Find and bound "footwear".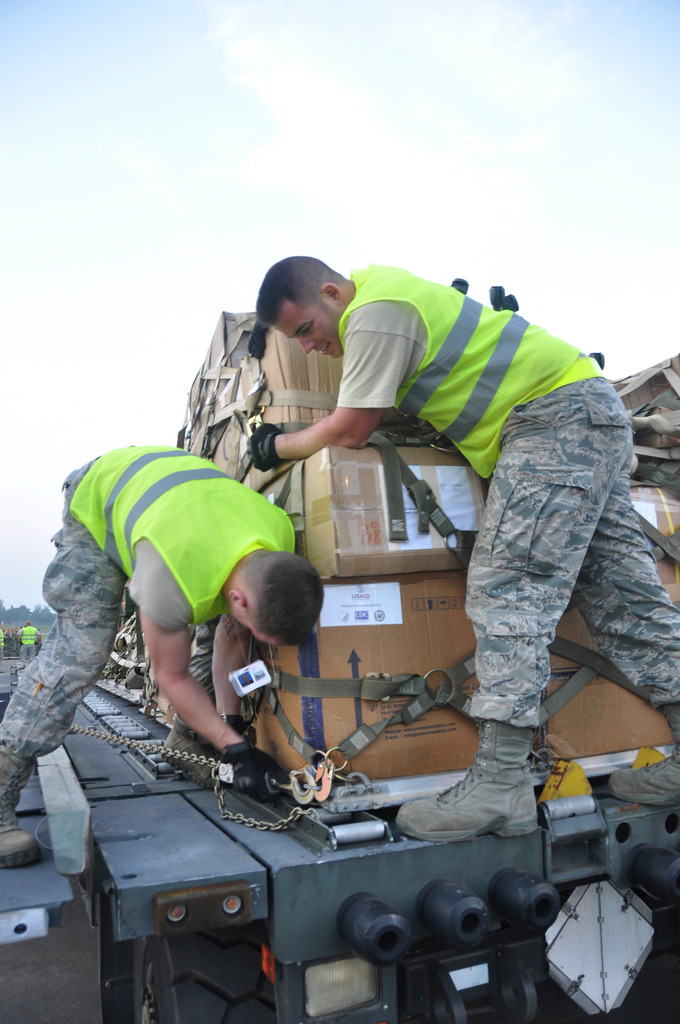
Bound: bbox=[0, 748, 42, 865].
